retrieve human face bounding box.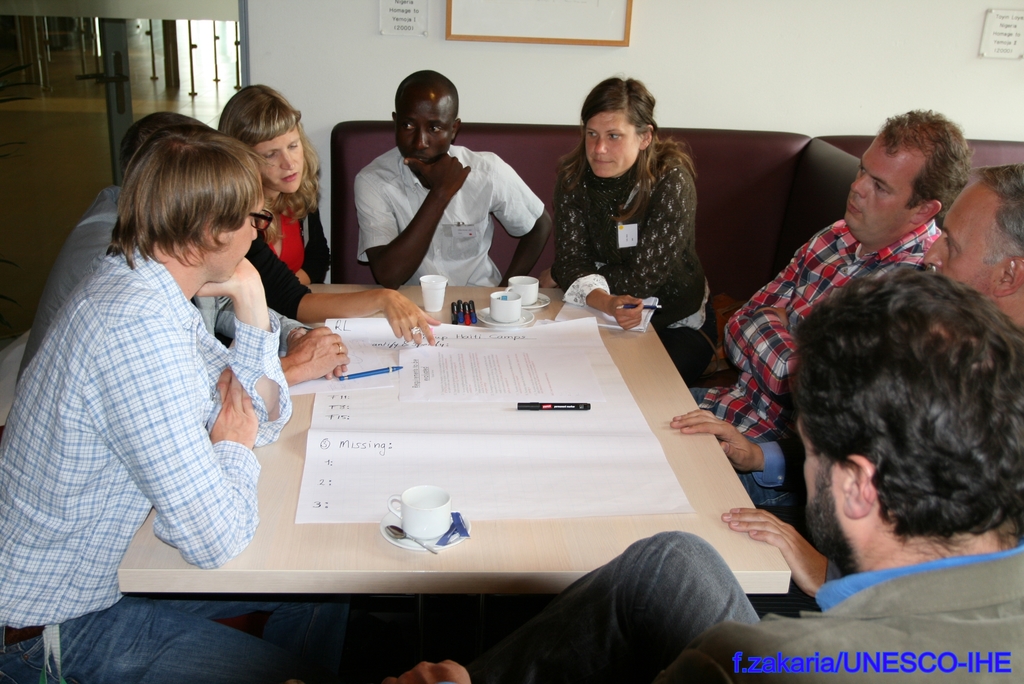
Bounding box: (left=395, top=100, right=454, bottom=158).
